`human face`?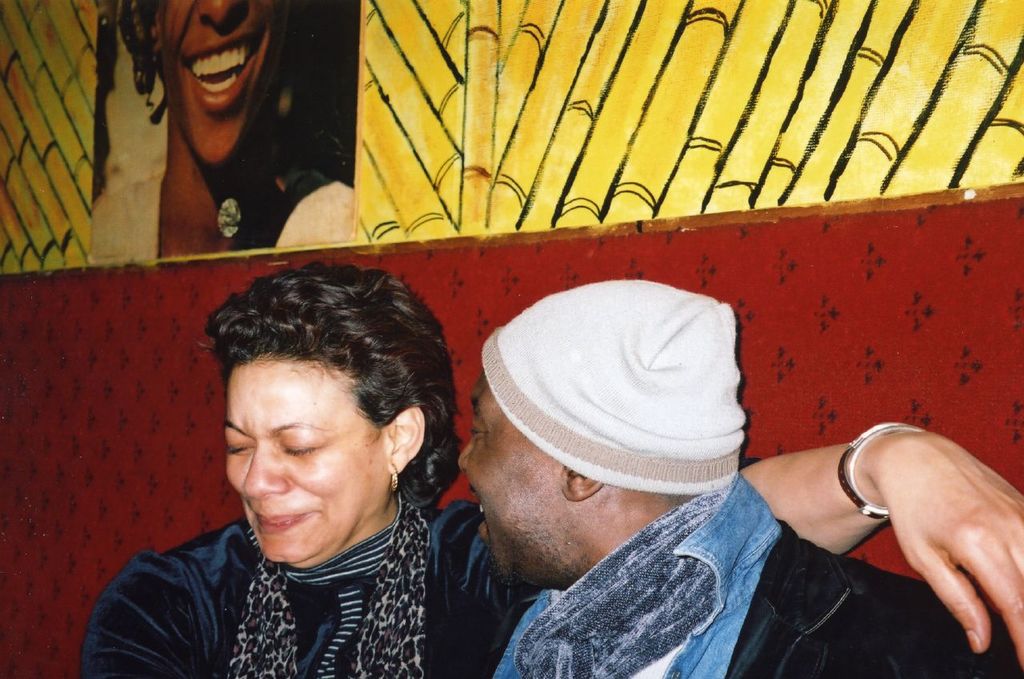
[x1=454, y1=373, x2=562, y2=588]
